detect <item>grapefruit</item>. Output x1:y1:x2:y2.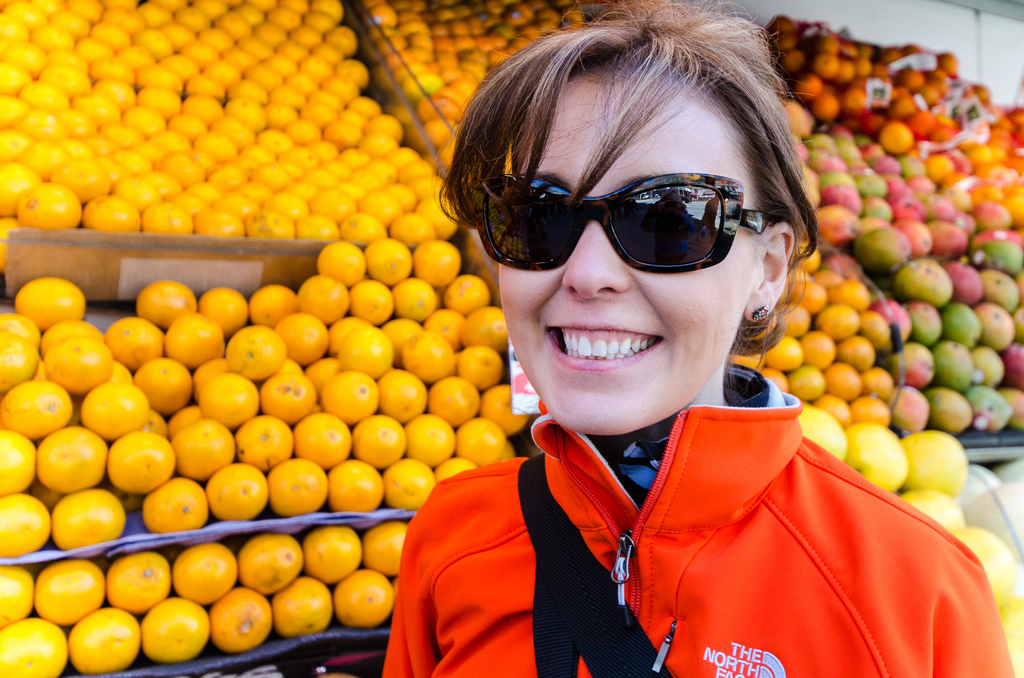
239:533:305:596.
